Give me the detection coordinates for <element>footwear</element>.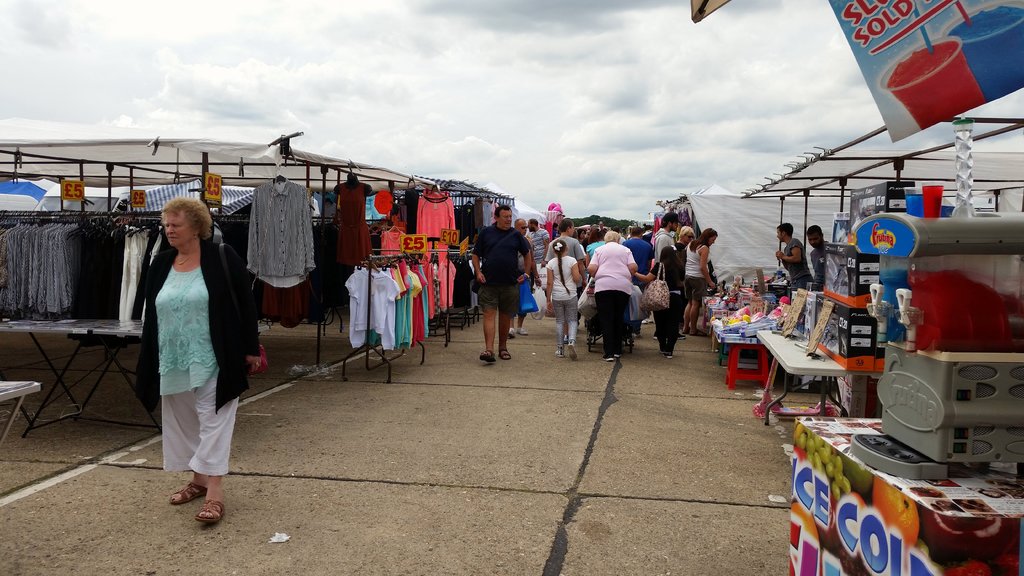
(171, 482, 209, 500).
